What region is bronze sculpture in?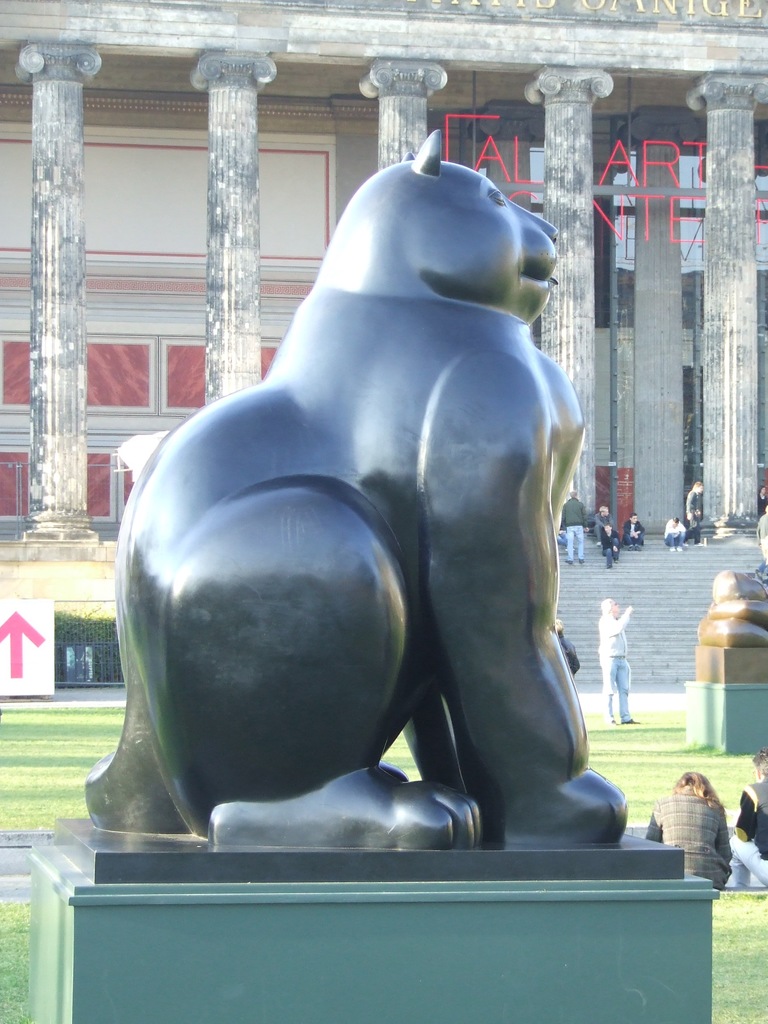
692 563 764 744.
